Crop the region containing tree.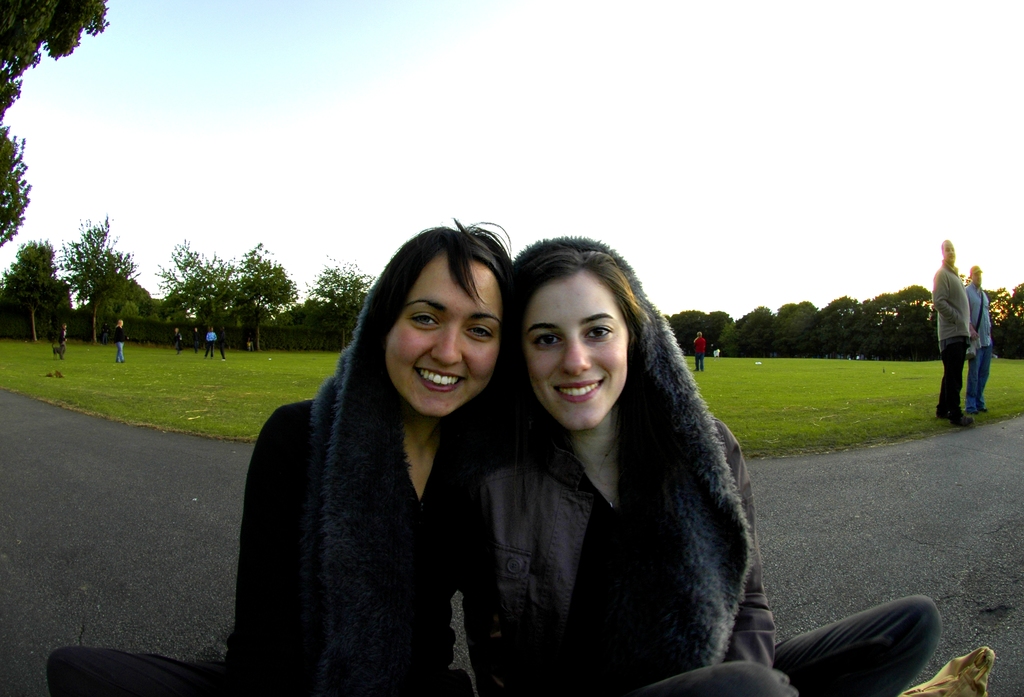
Crop region: BBox(984, 287, 1023, 342).
